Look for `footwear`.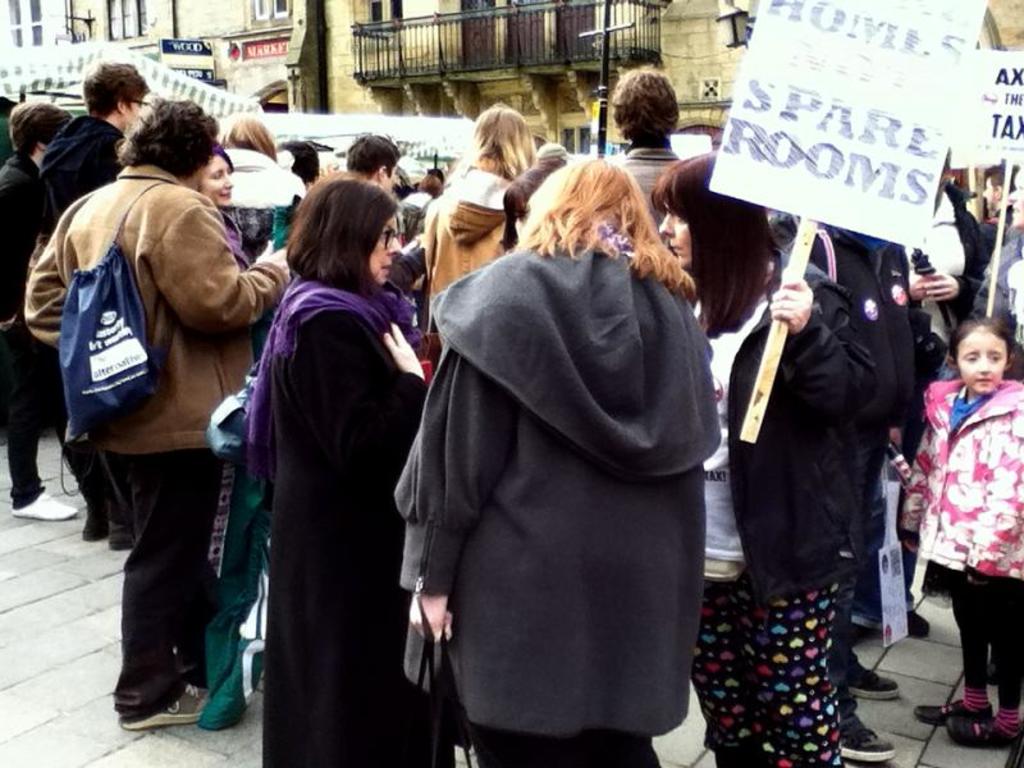
Found: x1=929, y1=666, x2=1015, y2=745.
